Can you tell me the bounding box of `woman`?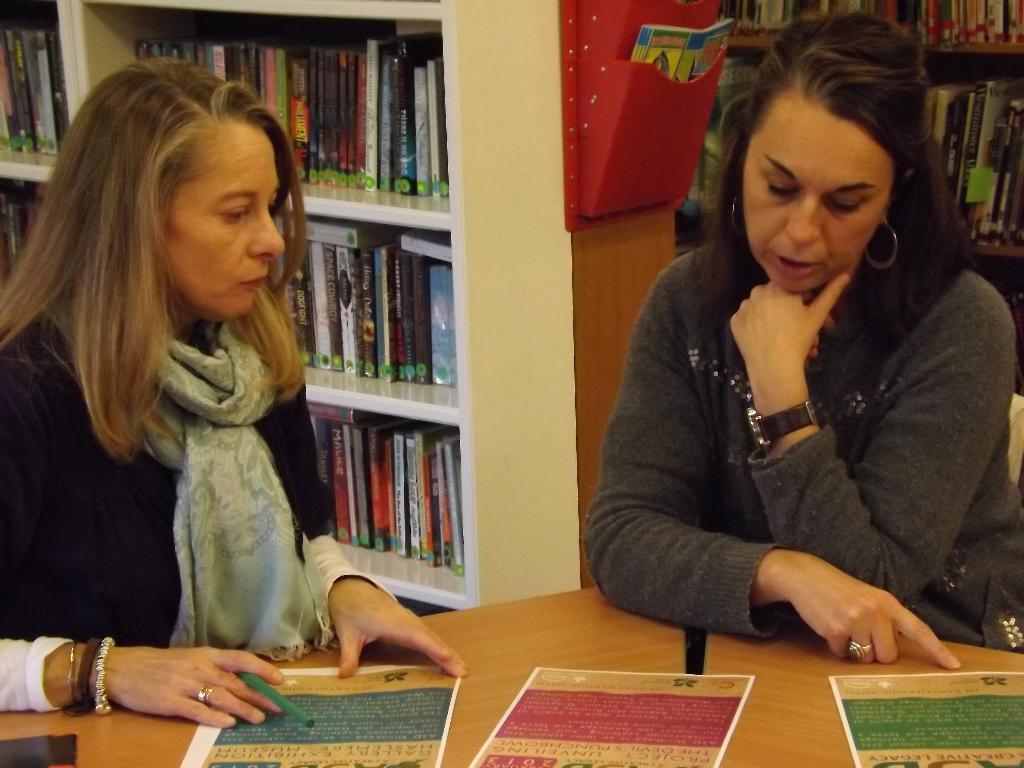
[0, 46, 474, 746].
